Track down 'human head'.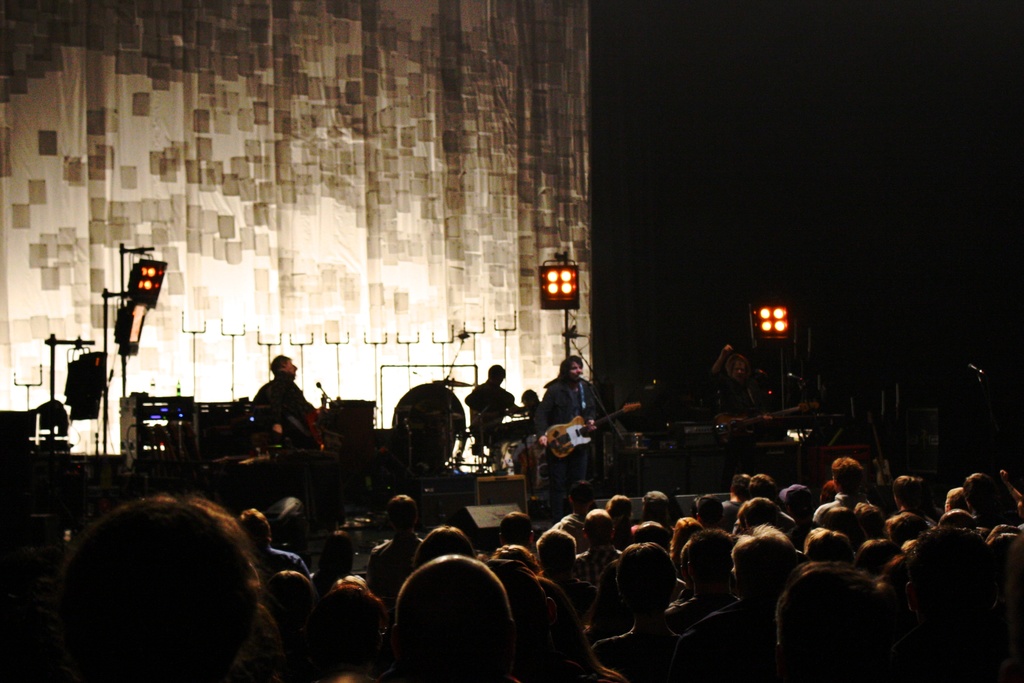
Tracked to (232,508,268,552).
